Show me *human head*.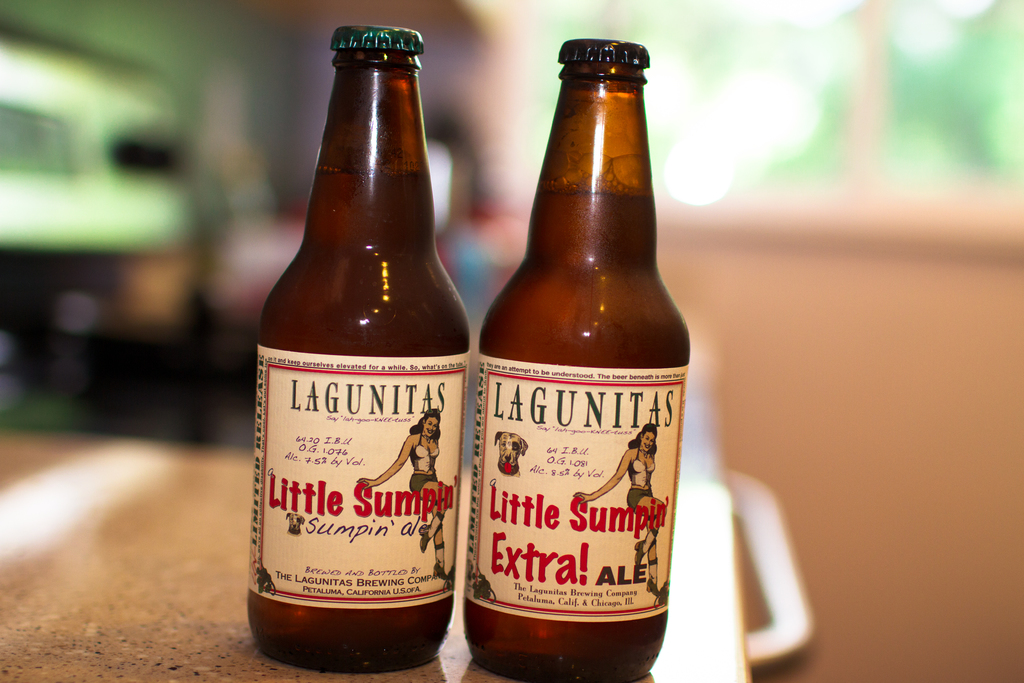
*human head* is here: <box>415,401,442,439</box>.
